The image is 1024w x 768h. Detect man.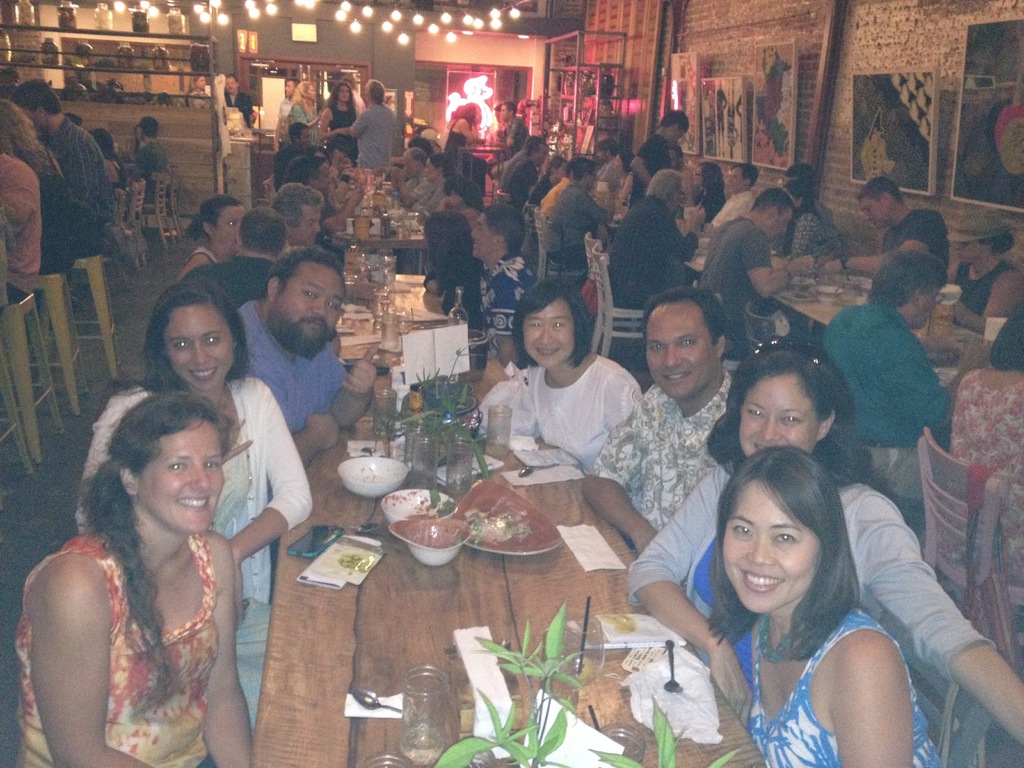
Detection: [left=217, top=76, right=250, bottom=114].
